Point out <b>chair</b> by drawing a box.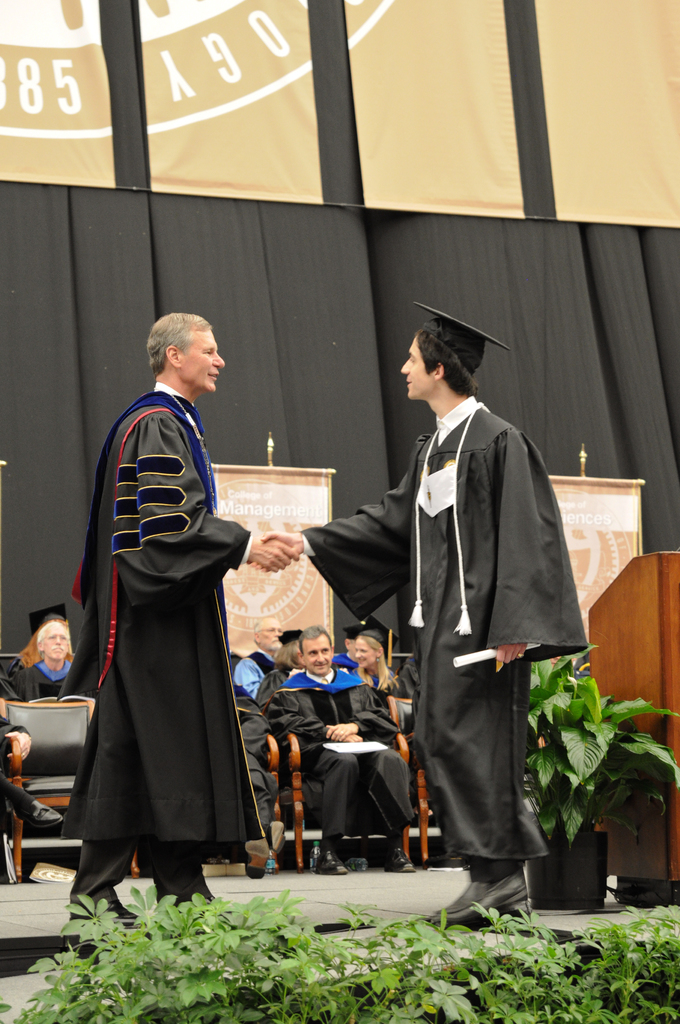
[x1=0, y1=690, x2=136, y2=888].
